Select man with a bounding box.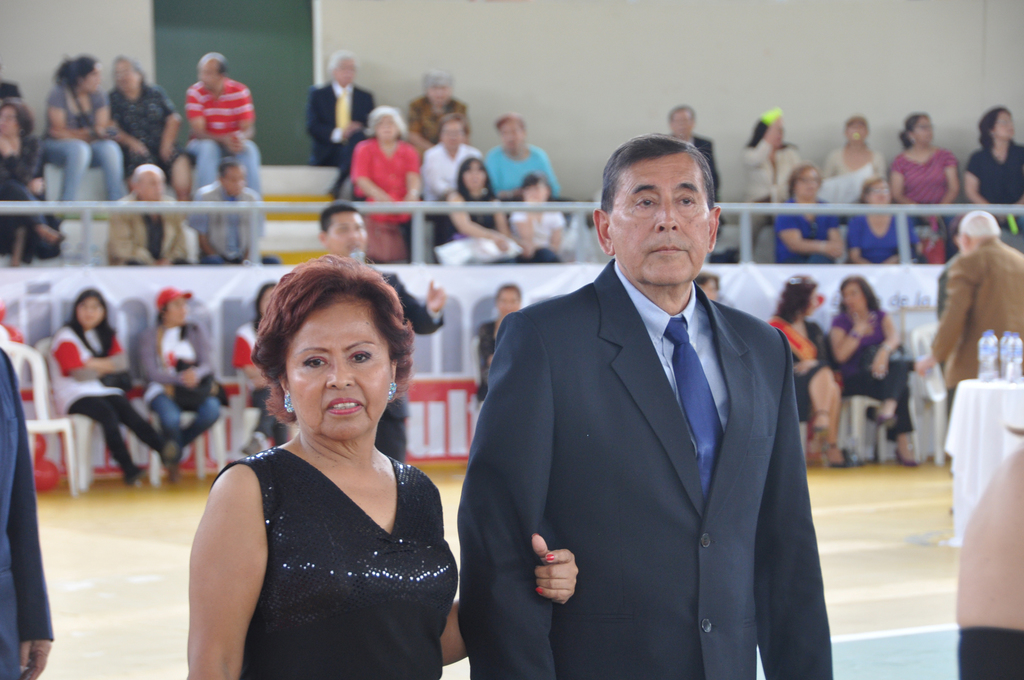
box=[314, 209, 447, 458].
